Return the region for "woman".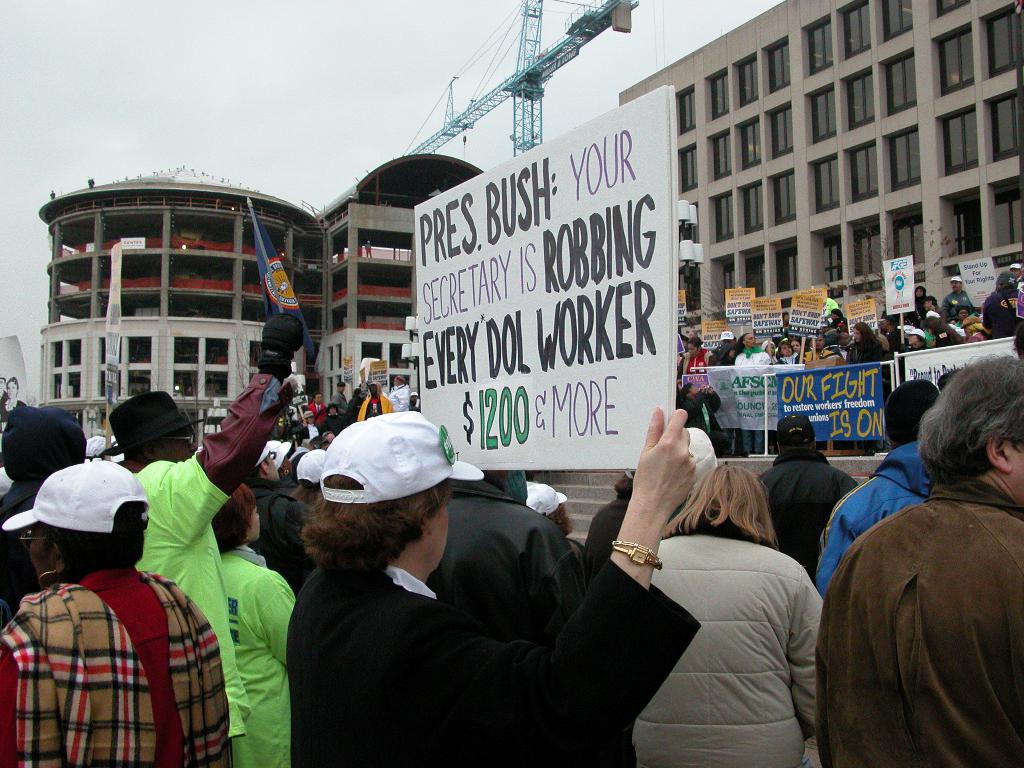
{"left": 0, "top": 458, "right": 234, "bottom": 767}.
